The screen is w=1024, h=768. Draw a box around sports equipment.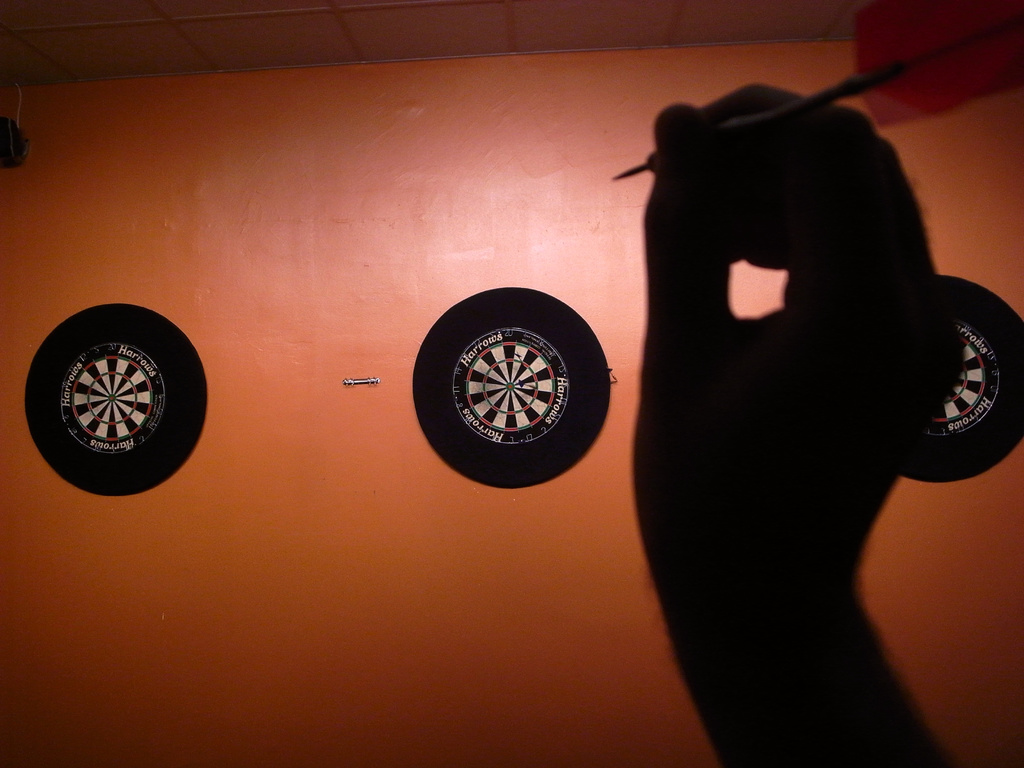
bbox=[611, 58, 915, 179].
